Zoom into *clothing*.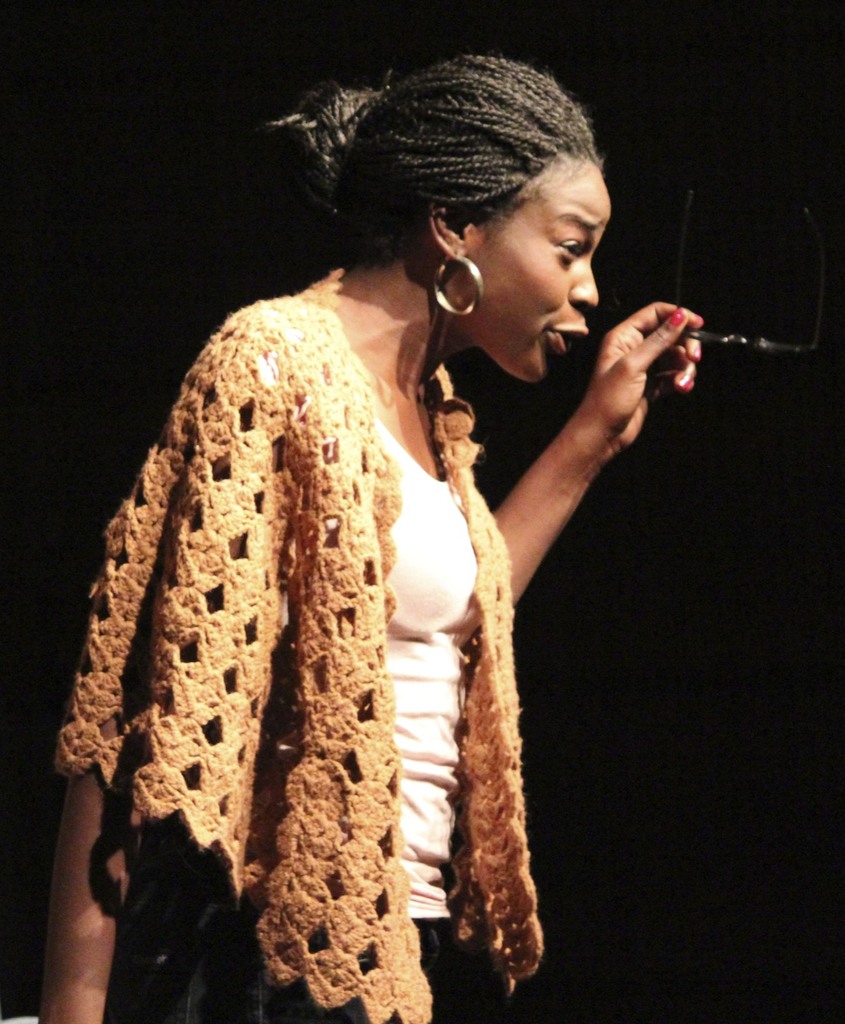
Zoom target: {"left": 55, "top": 170, "right": 713, "bottom": 1023}.
